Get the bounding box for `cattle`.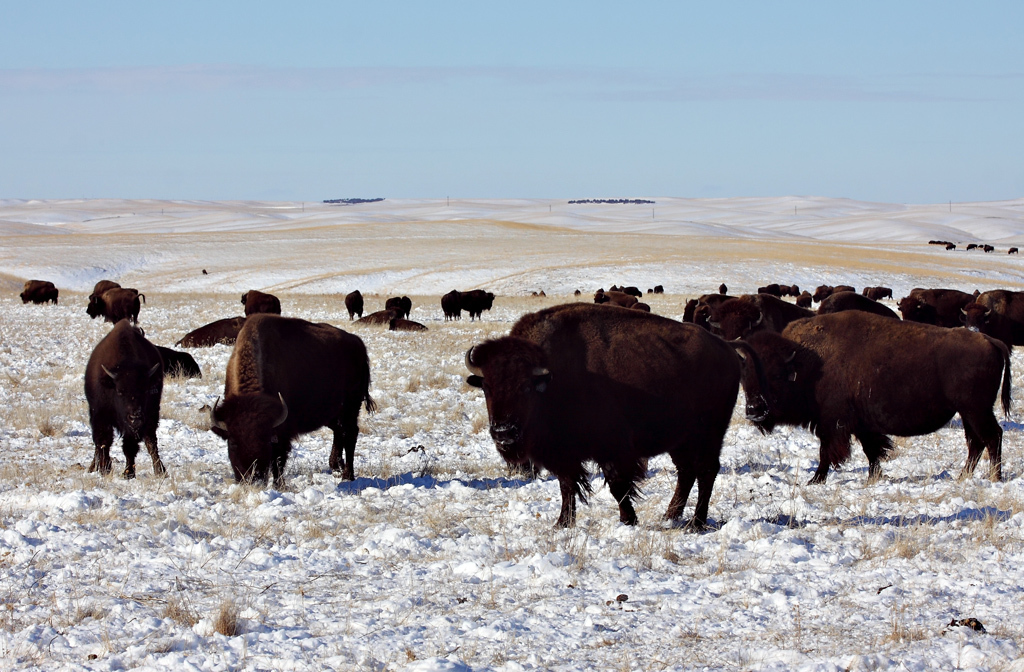
455,303,744,534.
